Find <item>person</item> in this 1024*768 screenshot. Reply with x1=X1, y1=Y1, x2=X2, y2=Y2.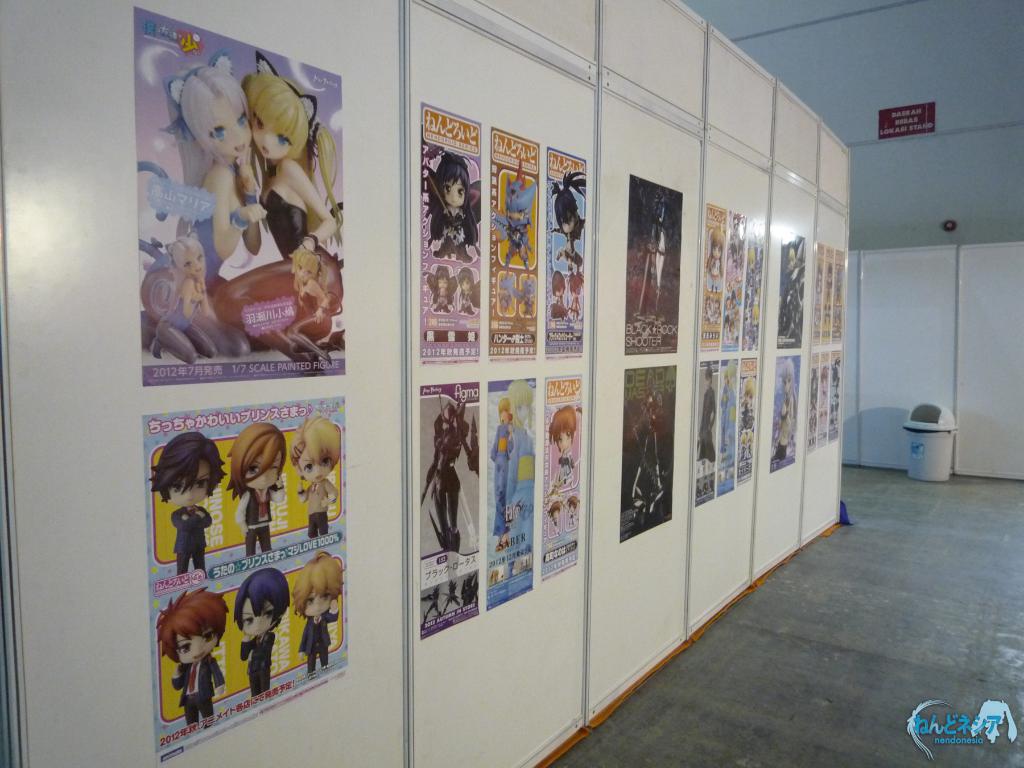
x1=544, y1=408, x2=580, y2=523.
